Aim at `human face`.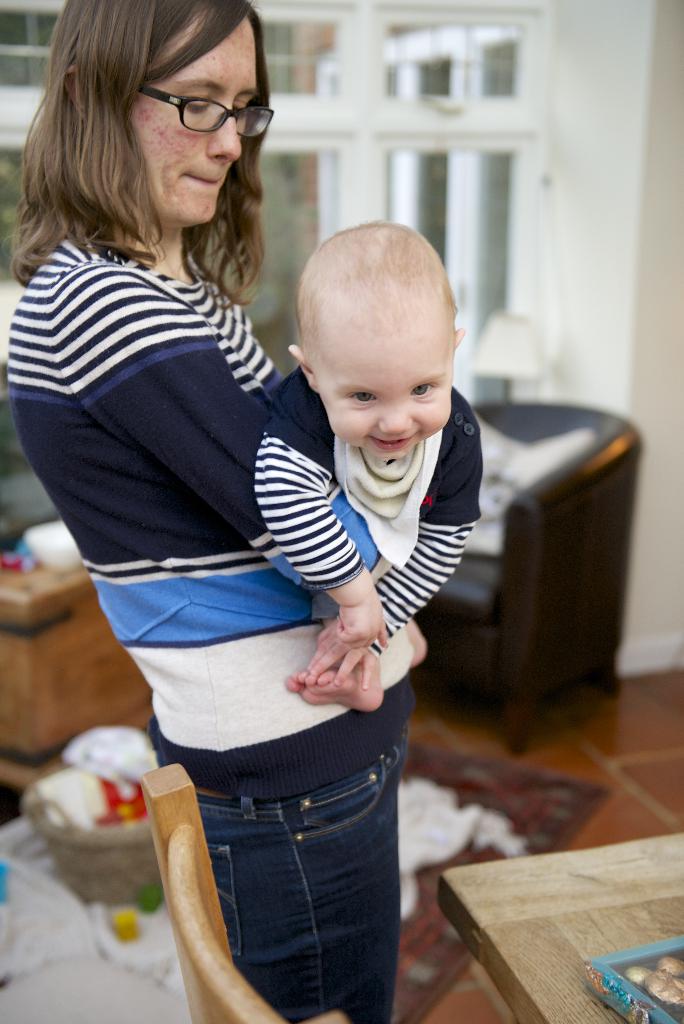
Aimed at [left=130, top=8, right=260, bottom=230].
